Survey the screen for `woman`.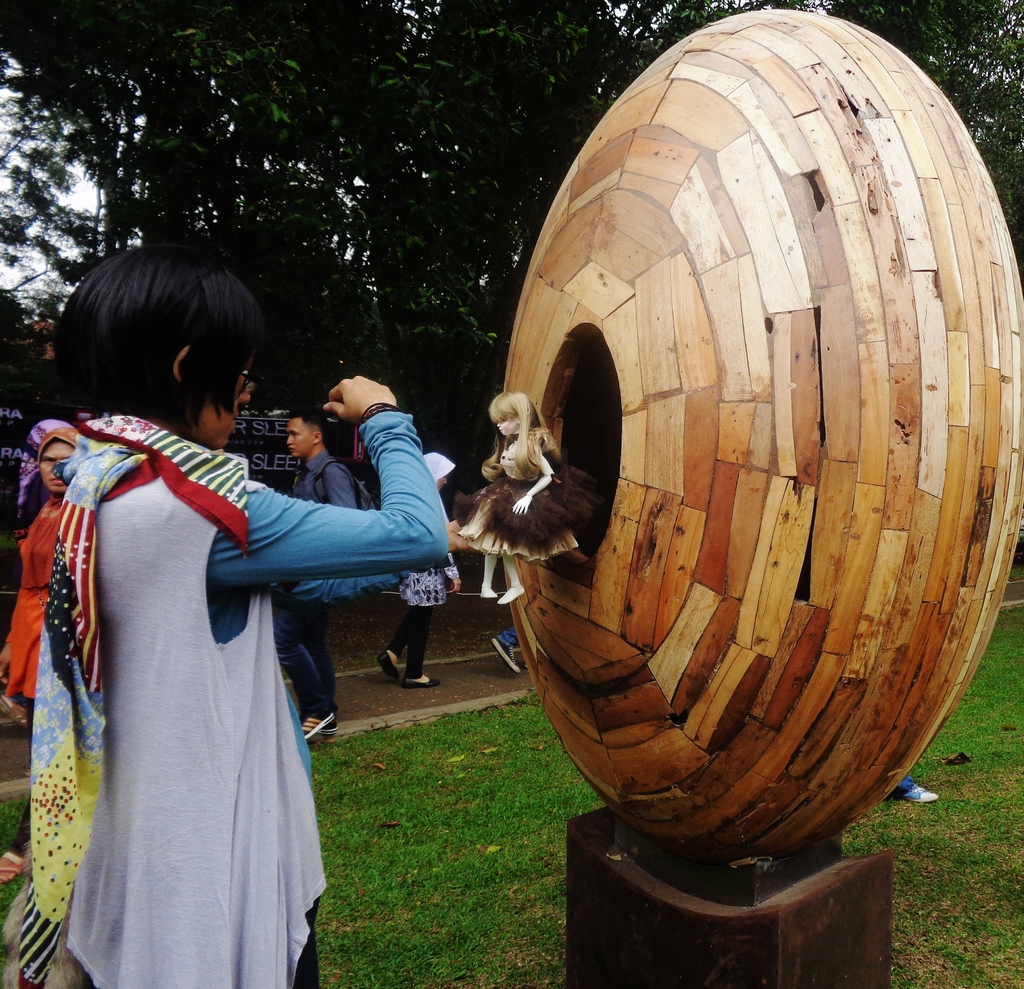
Survey found: BBox(0, 410, 79, 889).
